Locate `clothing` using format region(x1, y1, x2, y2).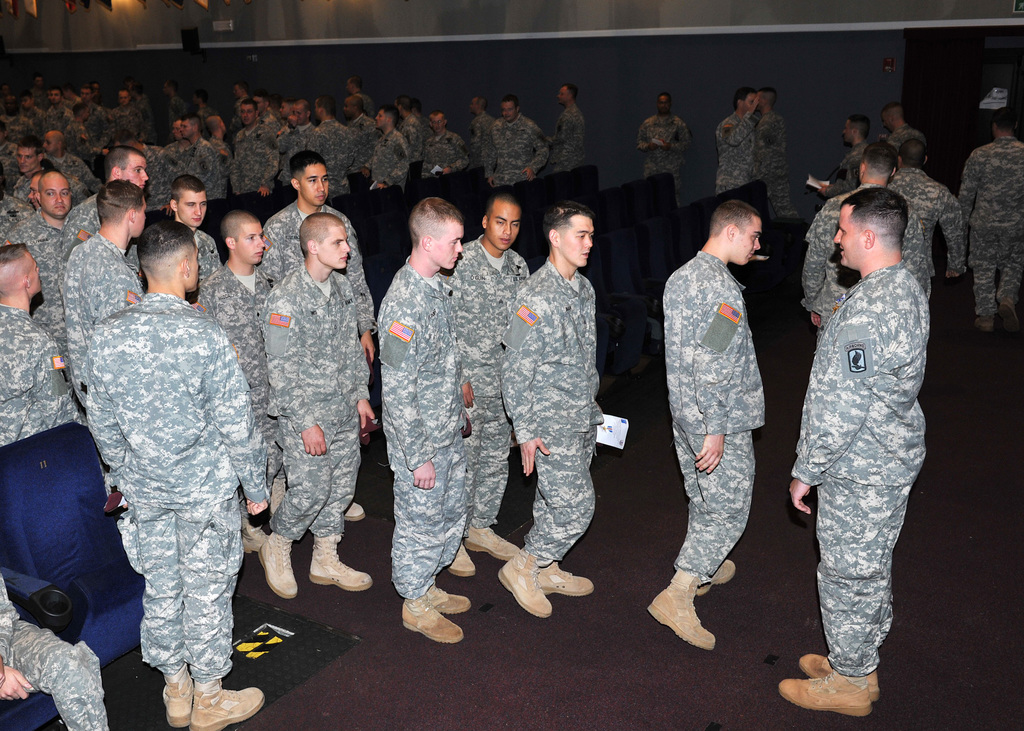
region(507, 268, 630, 594).
